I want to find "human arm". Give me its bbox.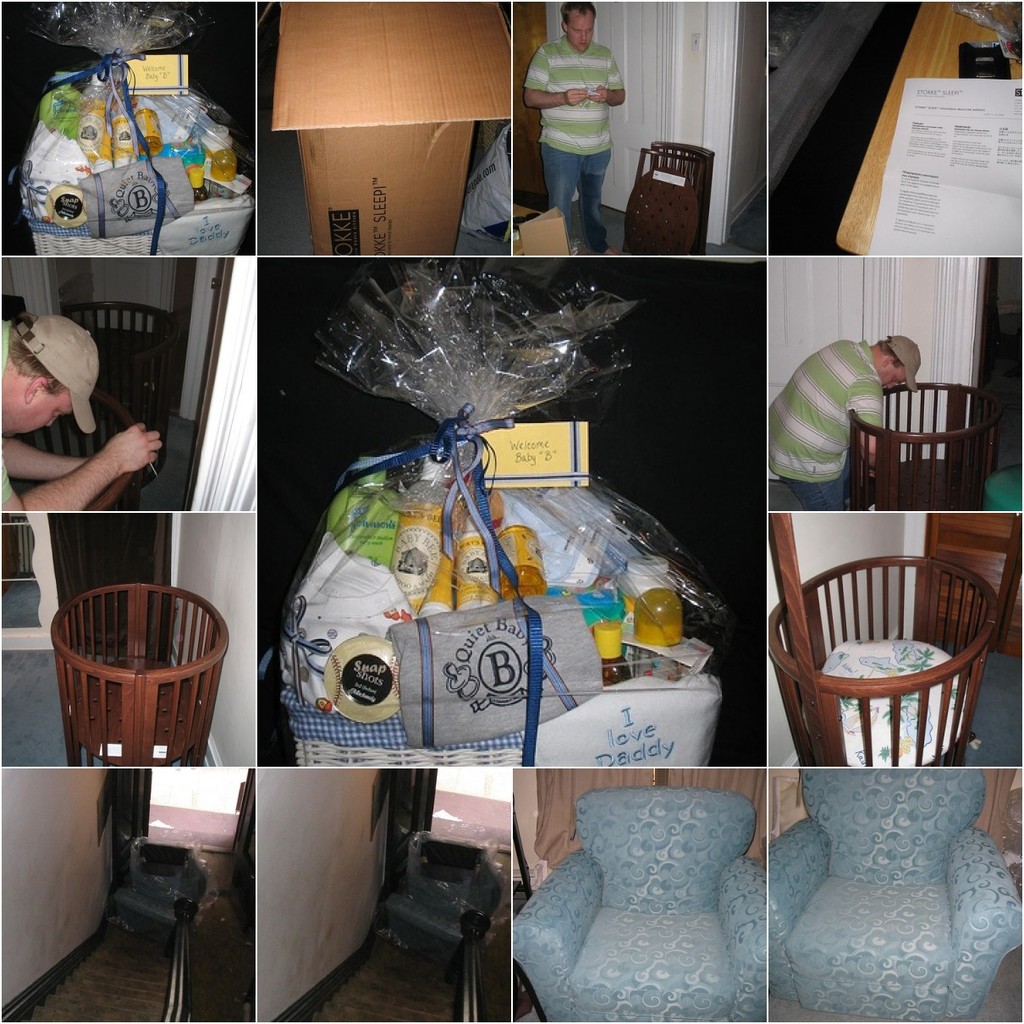
(left=846, top=392, right=889, bottom=490).
